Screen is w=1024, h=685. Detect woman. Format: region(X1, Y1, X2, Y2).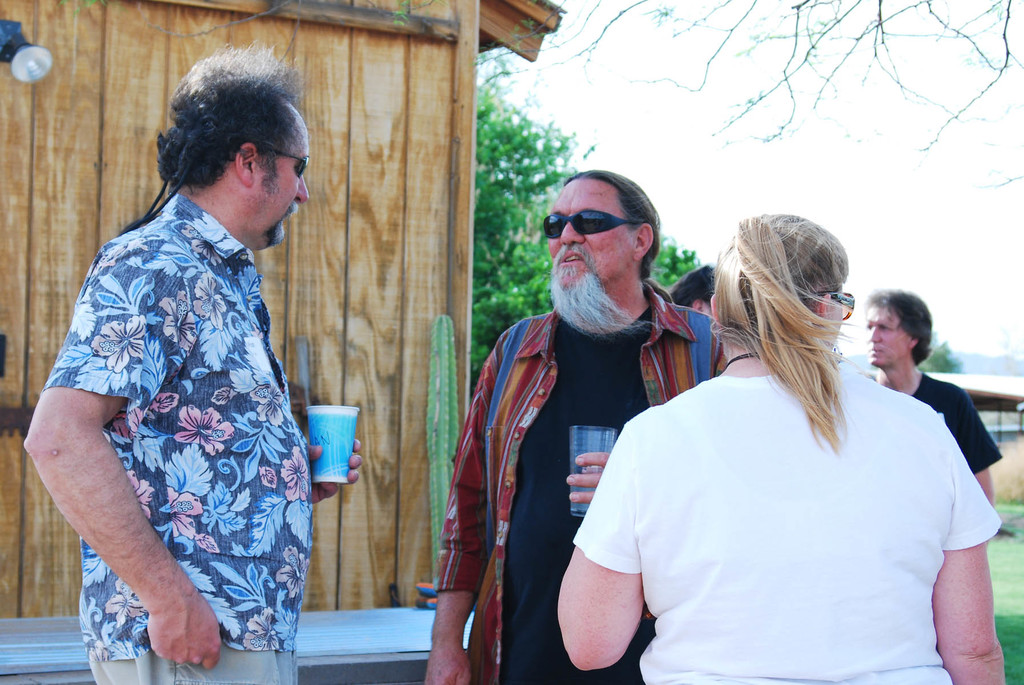
region(558, 211, 1009, 684).
